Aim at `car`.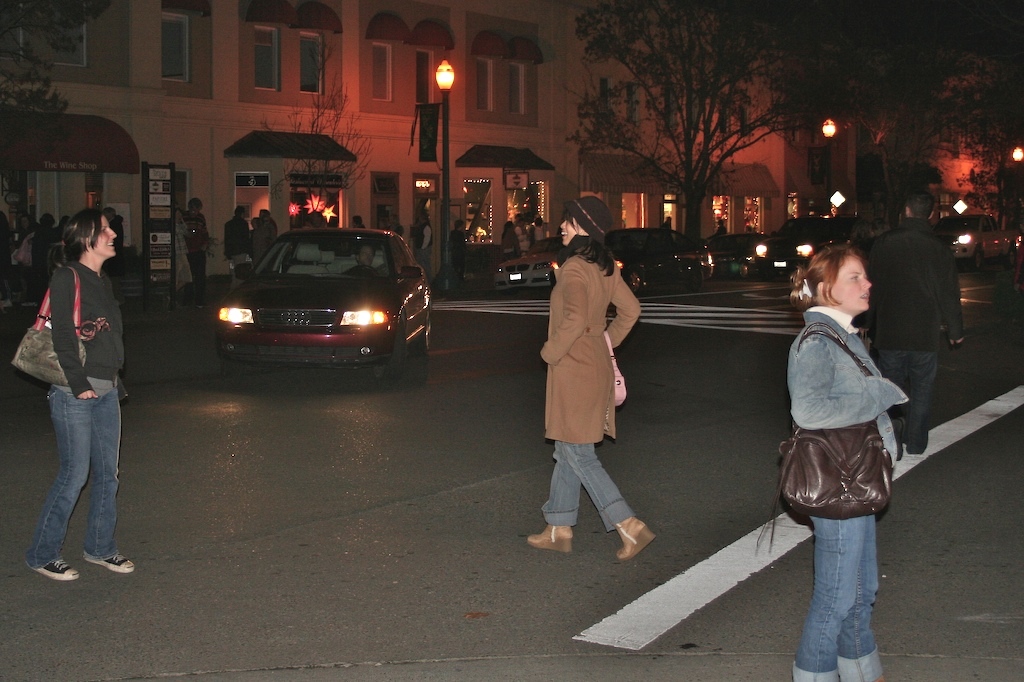
Aimed at (x1=755, y1=218, x2=833, y2=282).
